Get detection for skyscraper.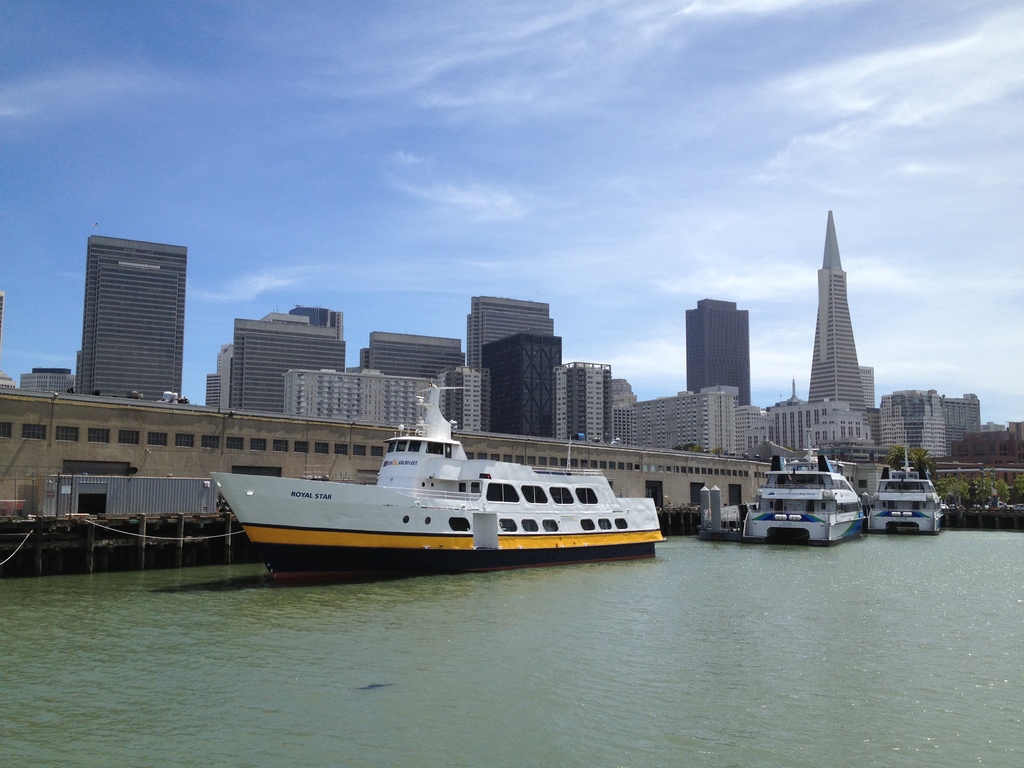
Detection: (219,344,234,417).
